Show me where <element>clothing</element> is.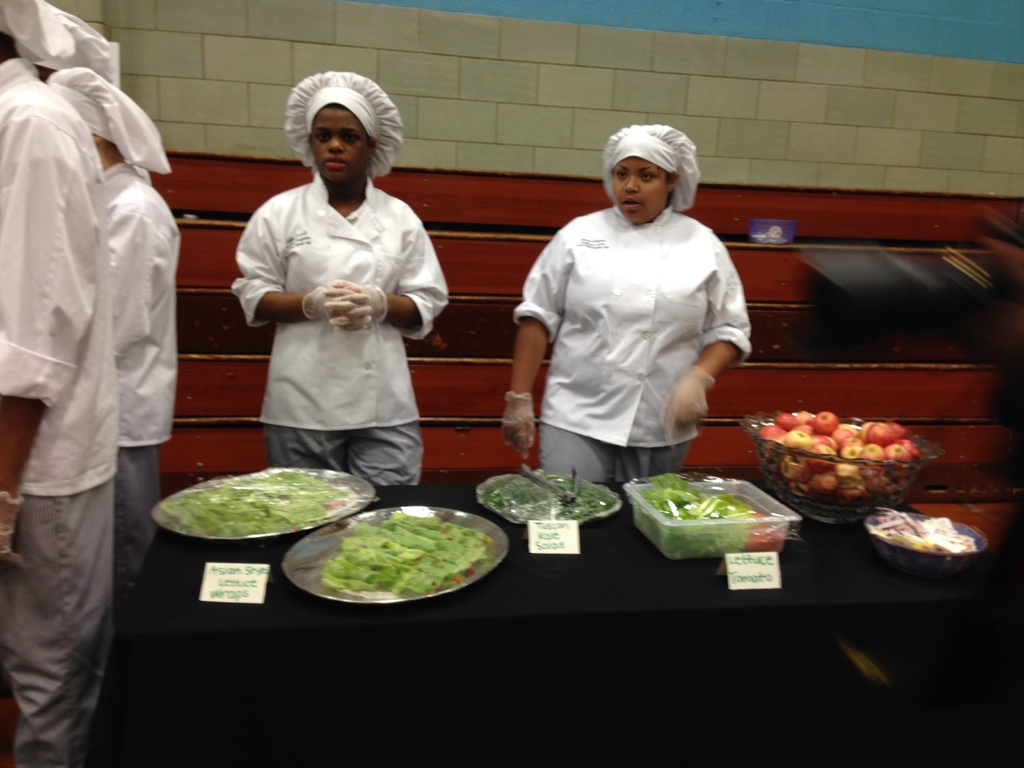
<element>clothing</element> is at box(0, 51, 120, 767).
